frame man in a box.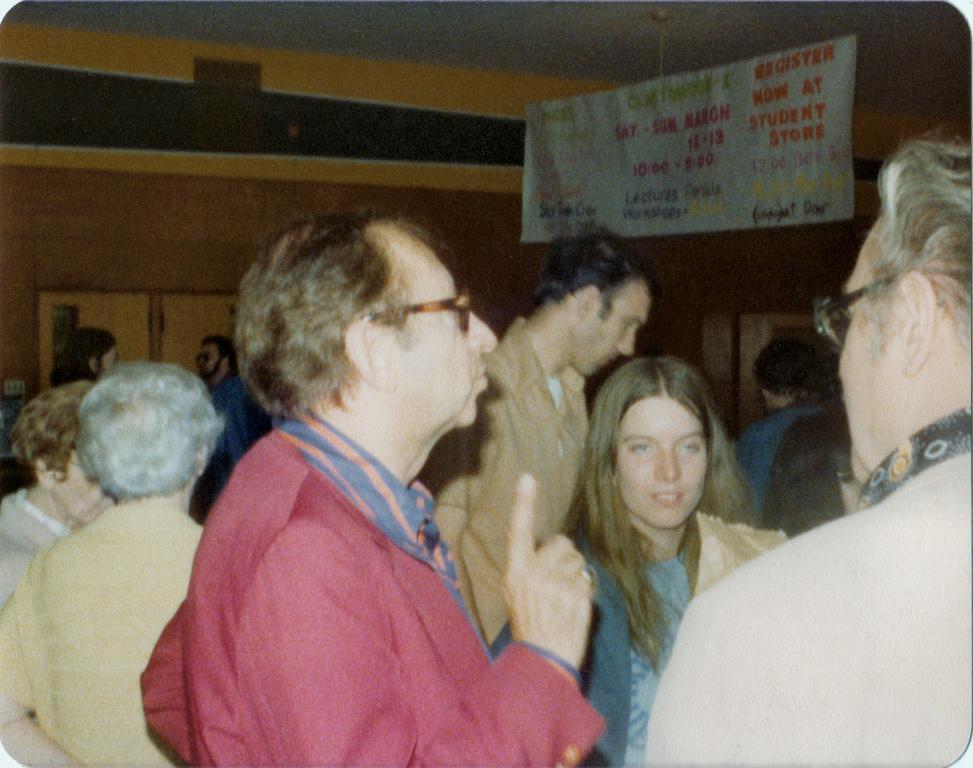
<box>195,336,269,476</box>.
